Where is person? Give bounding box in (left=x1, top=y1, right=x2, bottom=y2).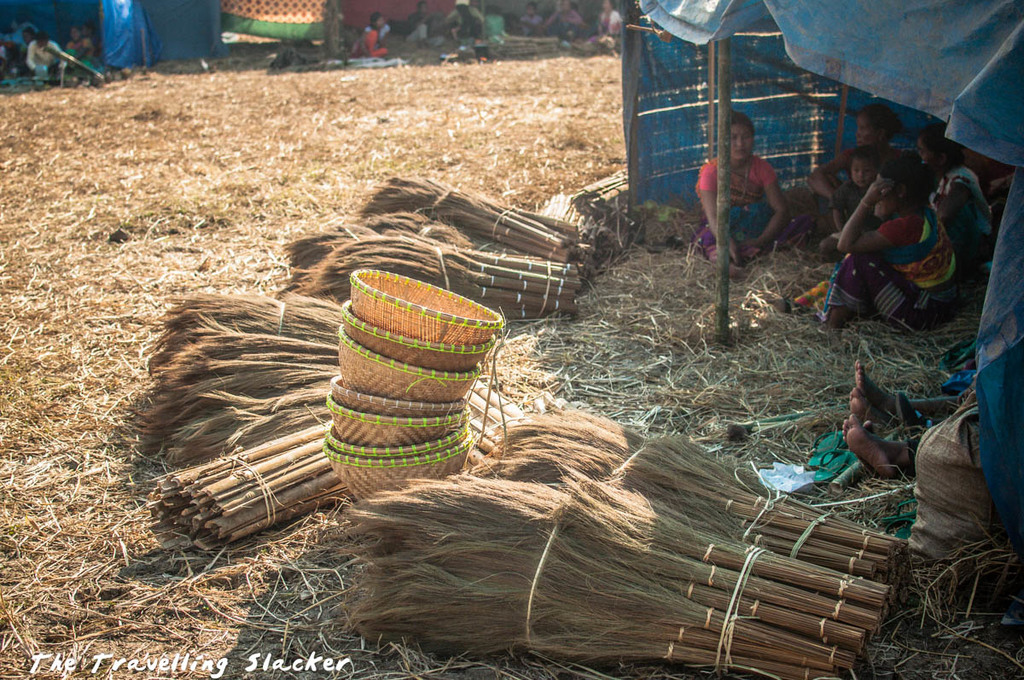
(left=357, top=10, right=391, bottom=63).
